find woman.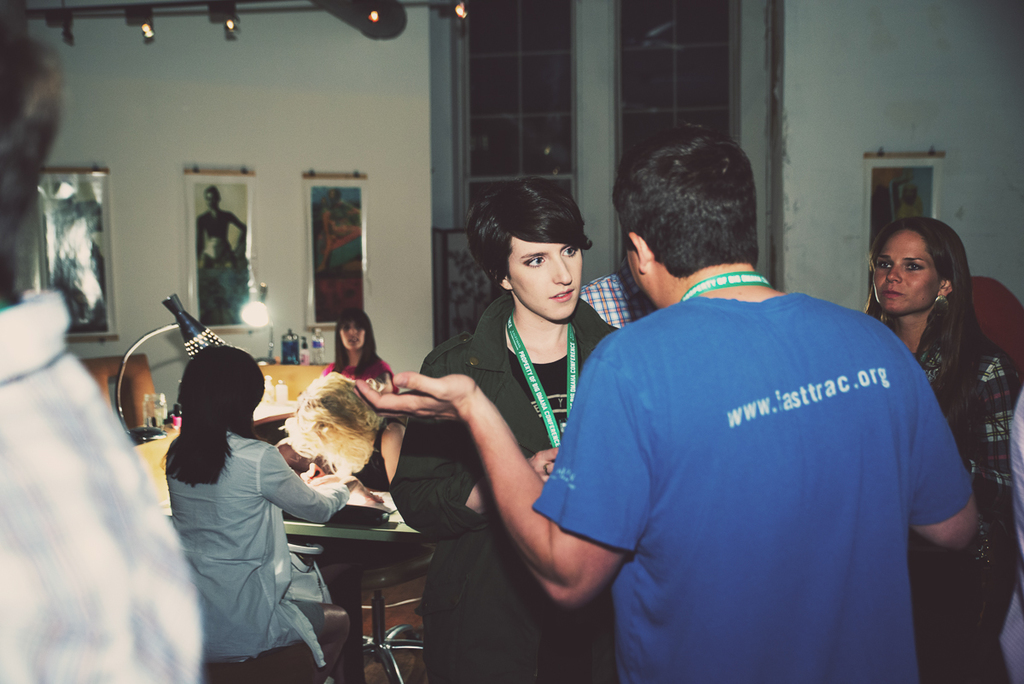
<box>323,312,398,390</box>.
